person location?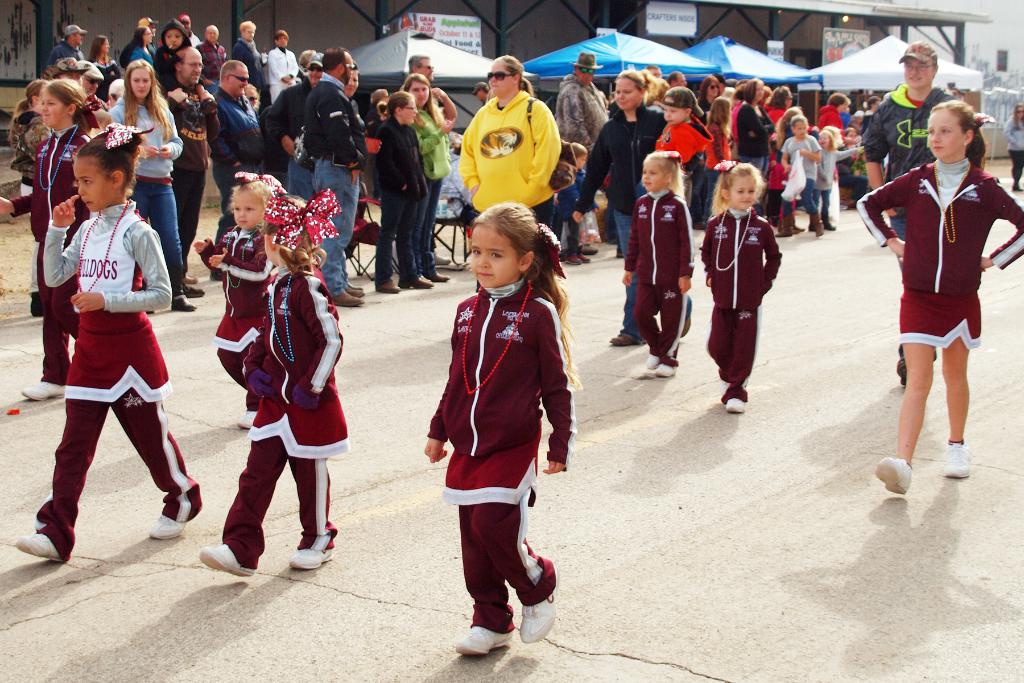
<bbox>91, 32, 113, 68</bbox>
